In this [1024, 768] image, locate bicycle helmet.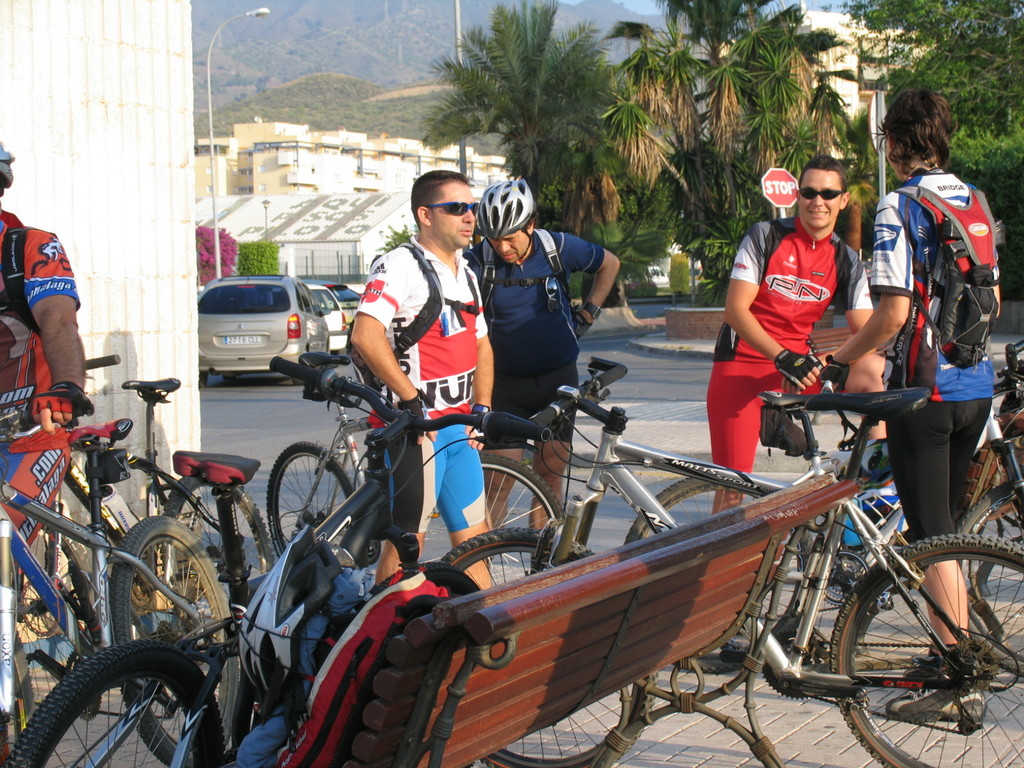
Bounding box: 236/520/346/715.
